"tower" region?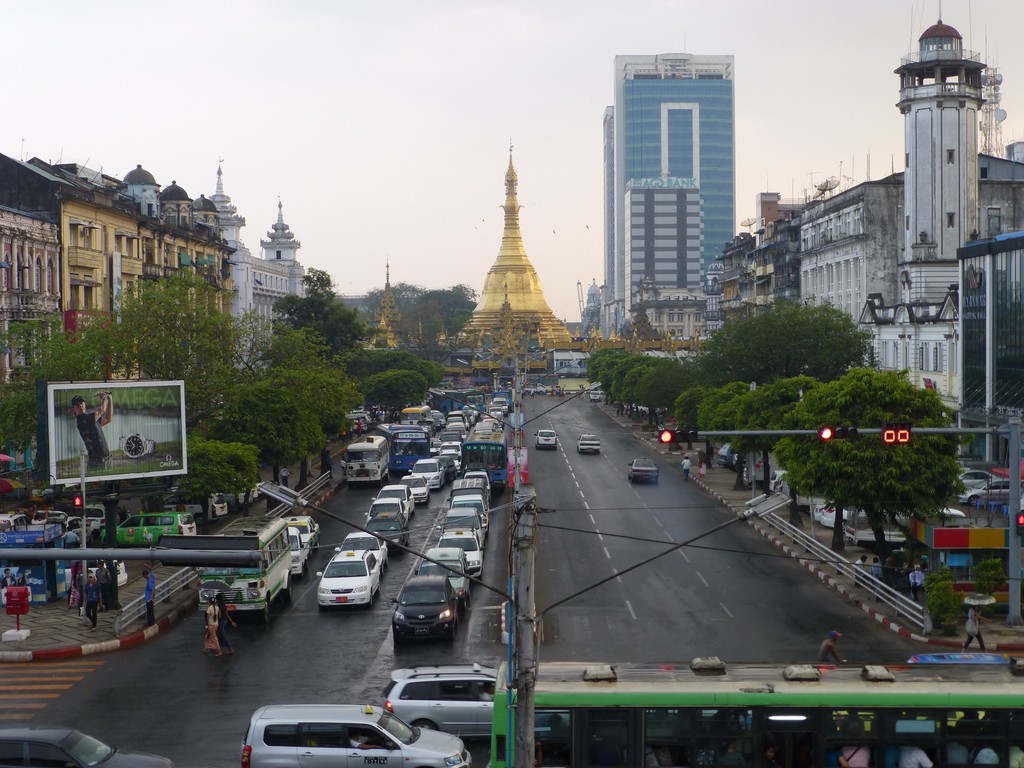
x1=614 y1=52 x2=735 y2=337
